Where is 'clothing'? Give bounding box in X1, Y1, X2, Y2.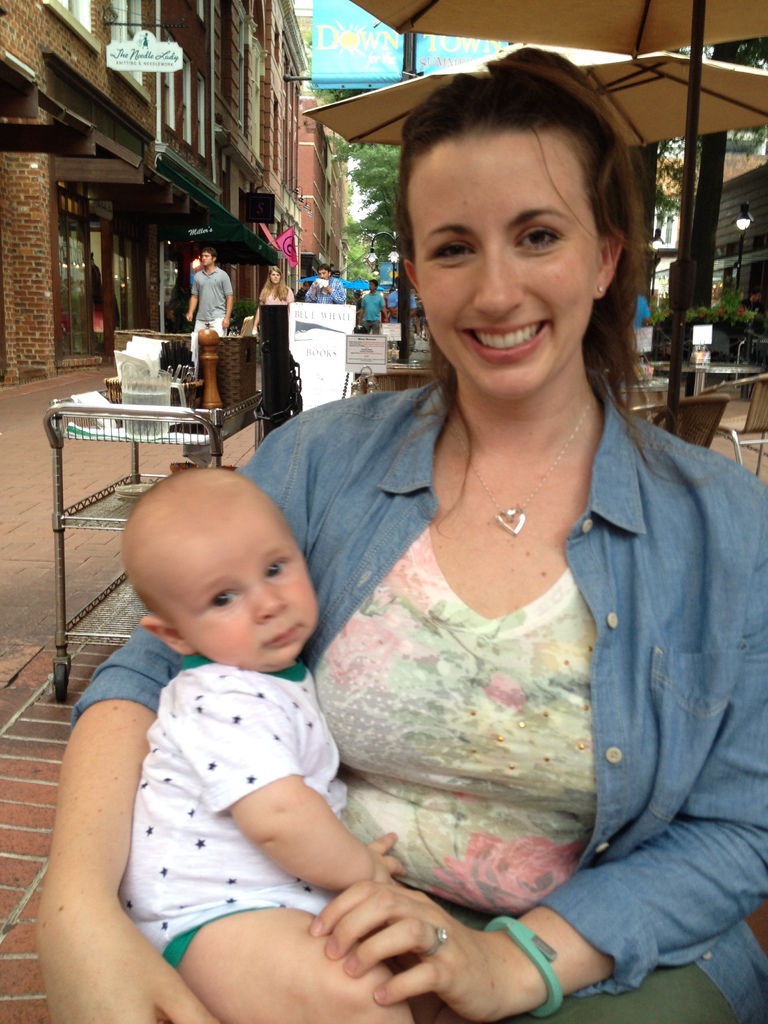
119, 648, 352, 970.
